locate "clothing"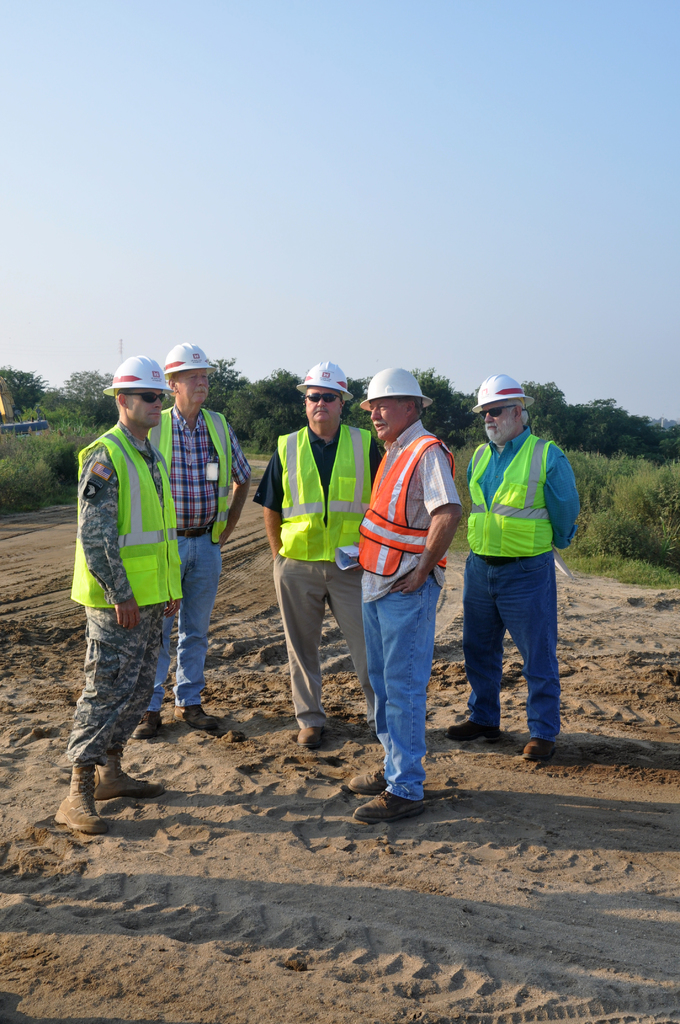
detection(353, 359, 464, 798)
